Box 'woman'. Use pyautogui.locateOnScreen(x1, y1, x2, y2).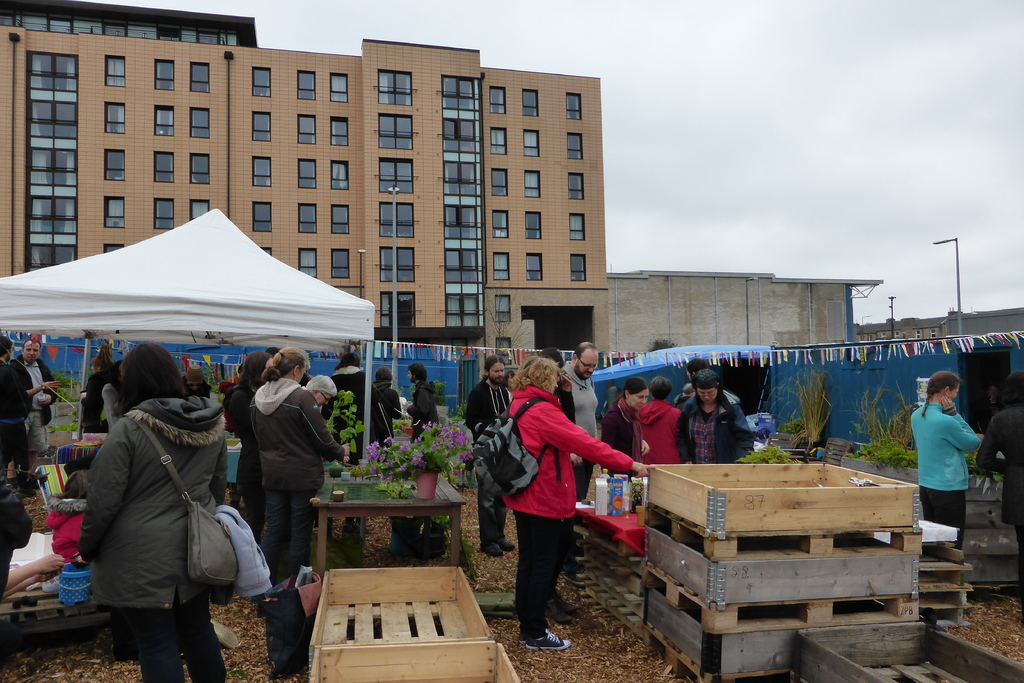
pyautogui.locateOnScreen(901, 366, 981, 603).
